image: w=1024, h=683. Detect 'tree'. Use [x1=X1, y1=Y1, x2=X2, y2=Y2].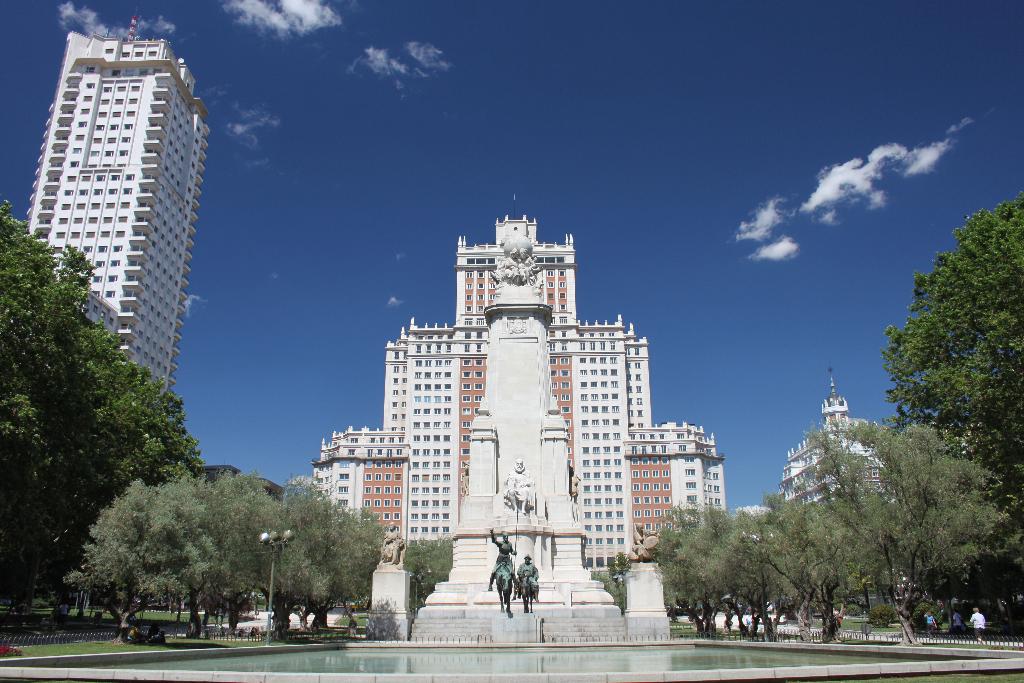
[x1=779, y1=418, x2=1012, y2=643].
